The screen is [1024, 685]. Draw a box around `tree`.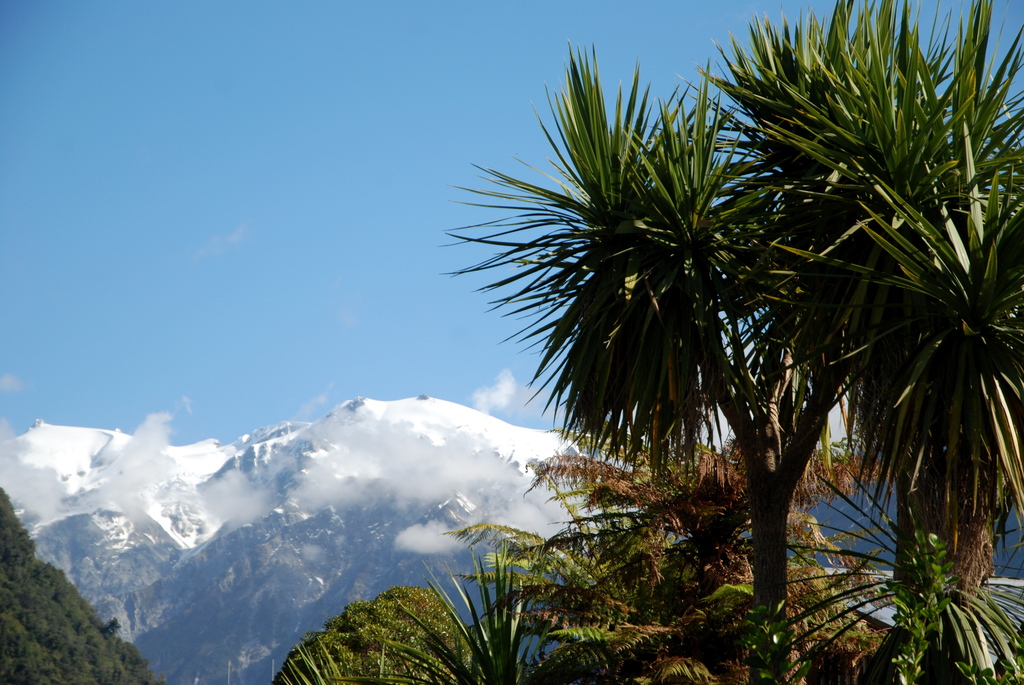
862, 468, 1023, 684.
